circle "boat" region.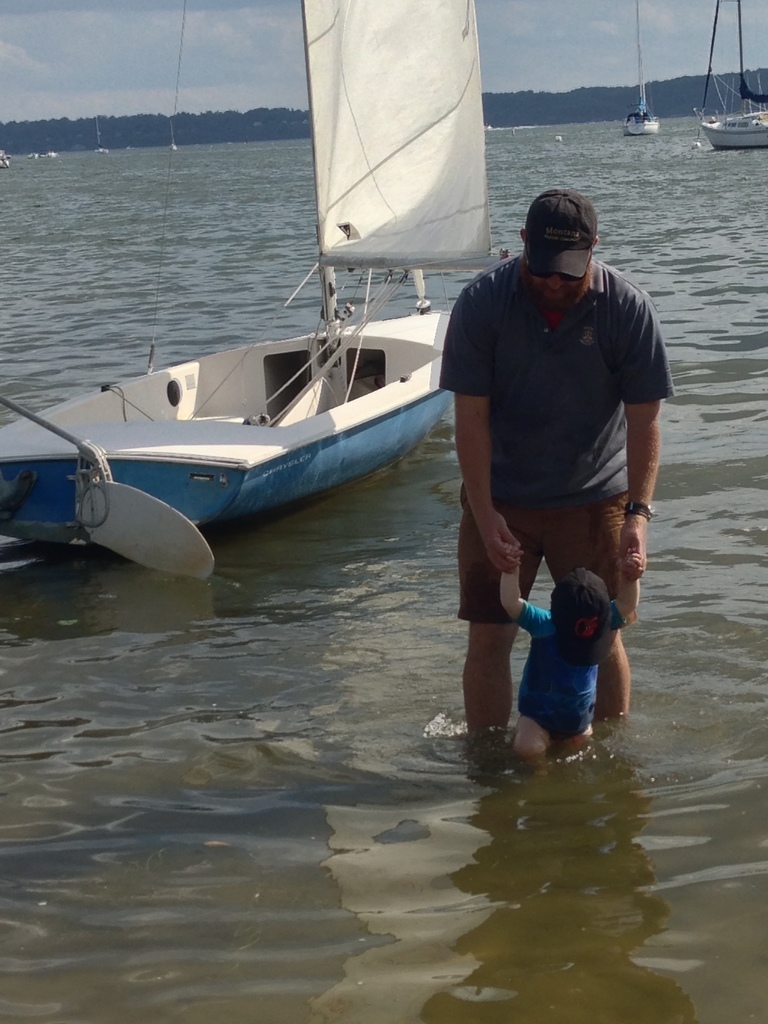
Region: box(694, 0, 767, 156).
